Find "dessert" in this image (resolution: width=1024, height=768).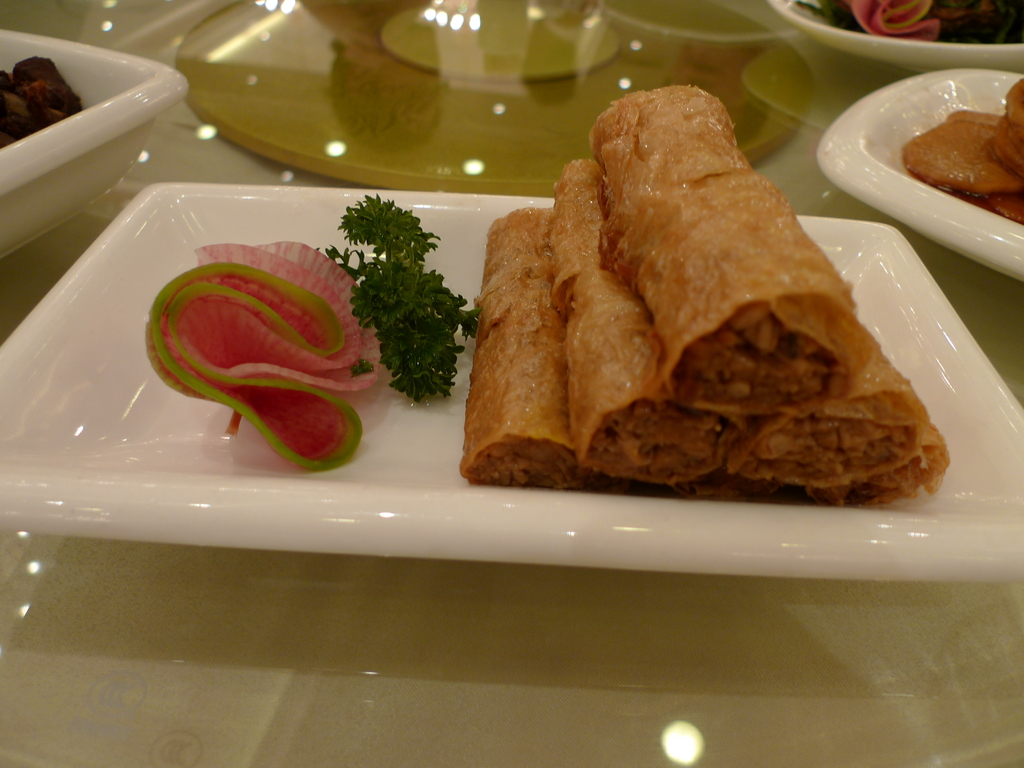
bbox=[461, 204, 568, 485].
